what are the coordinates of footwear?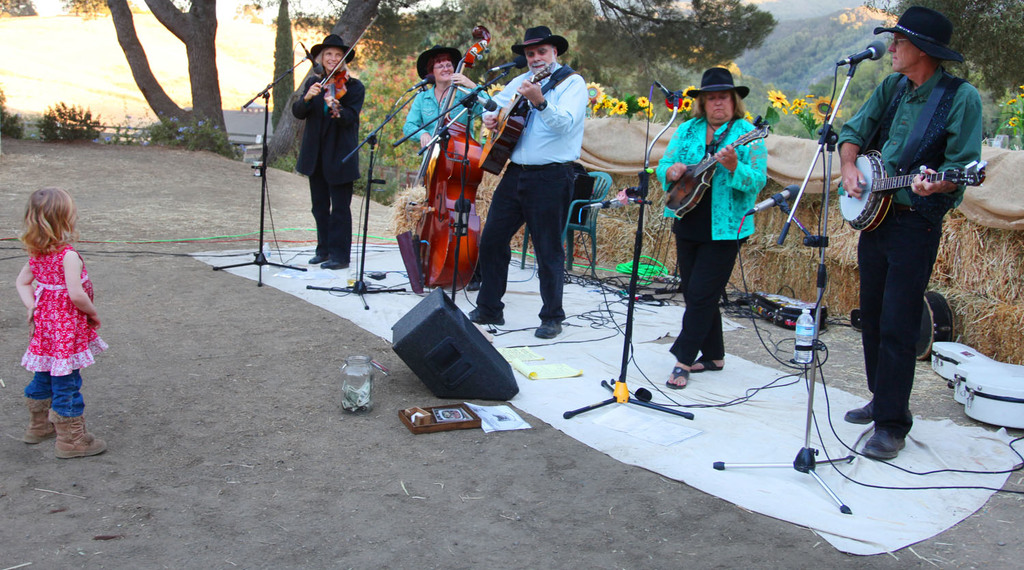
[24,398,61,446].
